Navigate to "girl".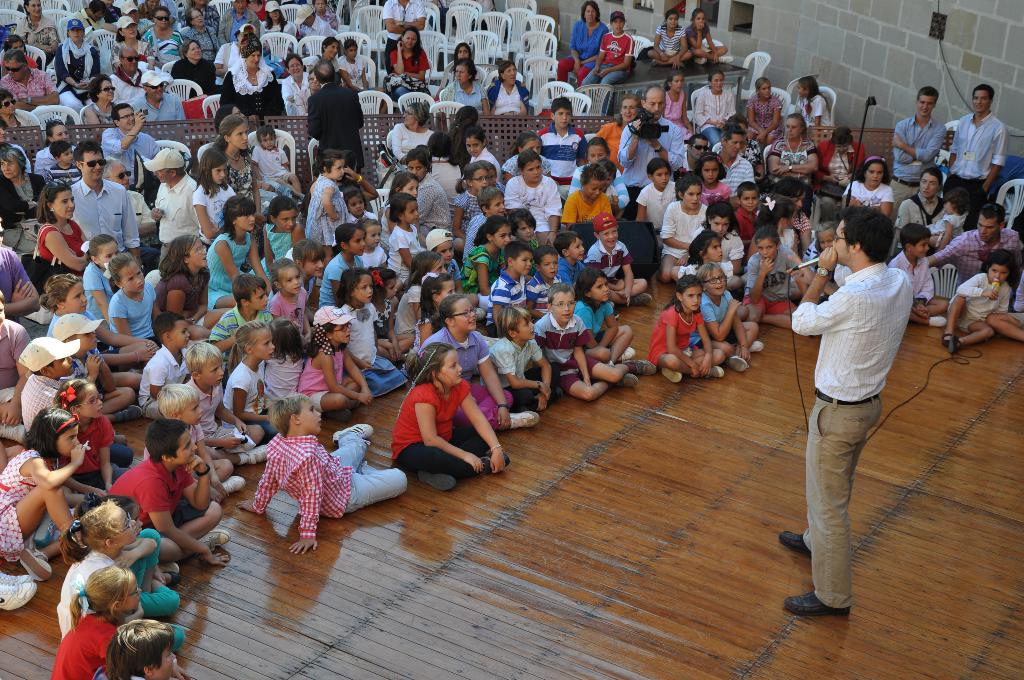
Navigation target: select_region(49, 569, 141, 679).
